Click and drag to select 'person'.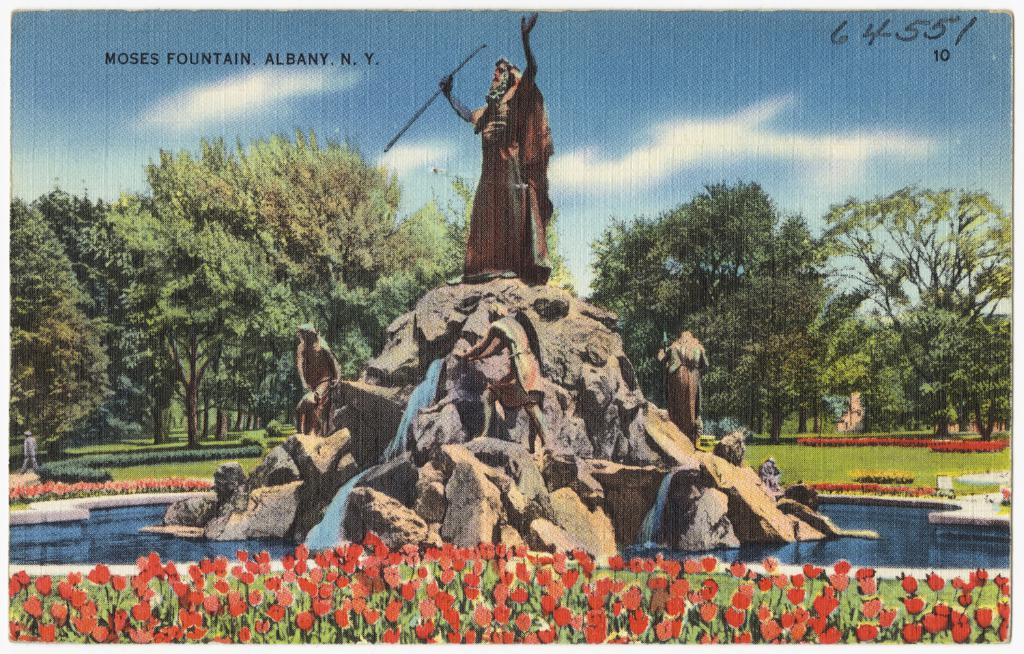
Selection: [457, 55, 559, 300].
